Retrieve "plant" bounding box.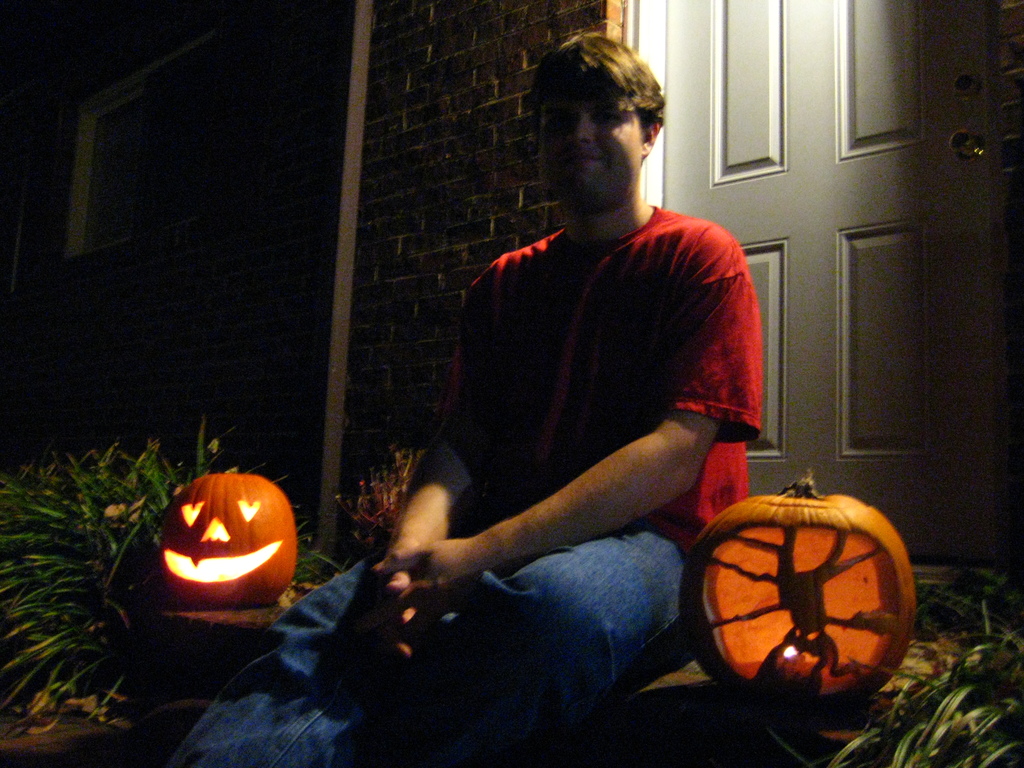
Bounding box: select_region(826, 602, 1023, 767).
